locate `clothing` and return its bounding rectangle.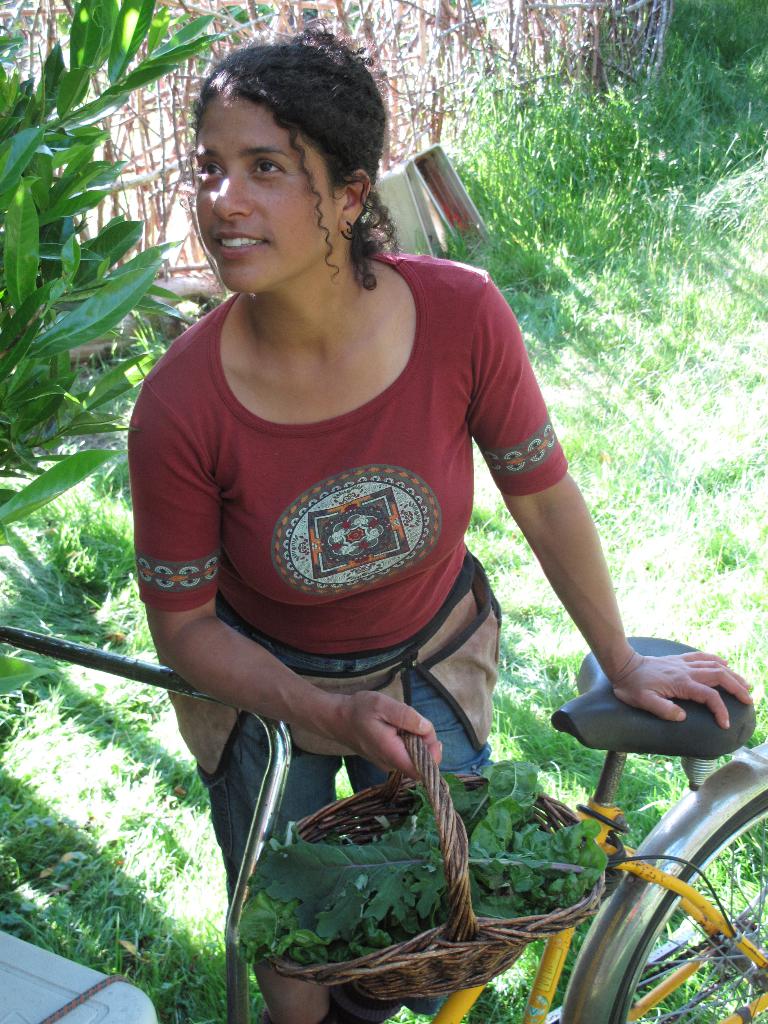
detection(127, 244, 570, 909).
